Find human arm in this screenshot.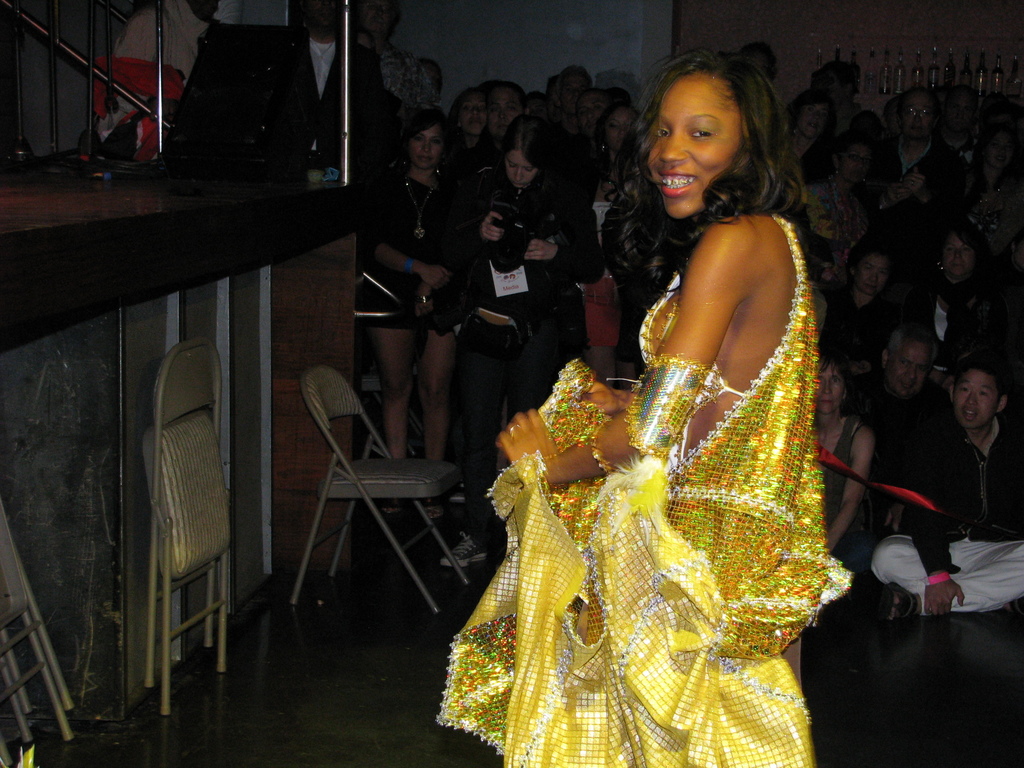
The bounding box for human arm is region(823, 429, 873, 552).
